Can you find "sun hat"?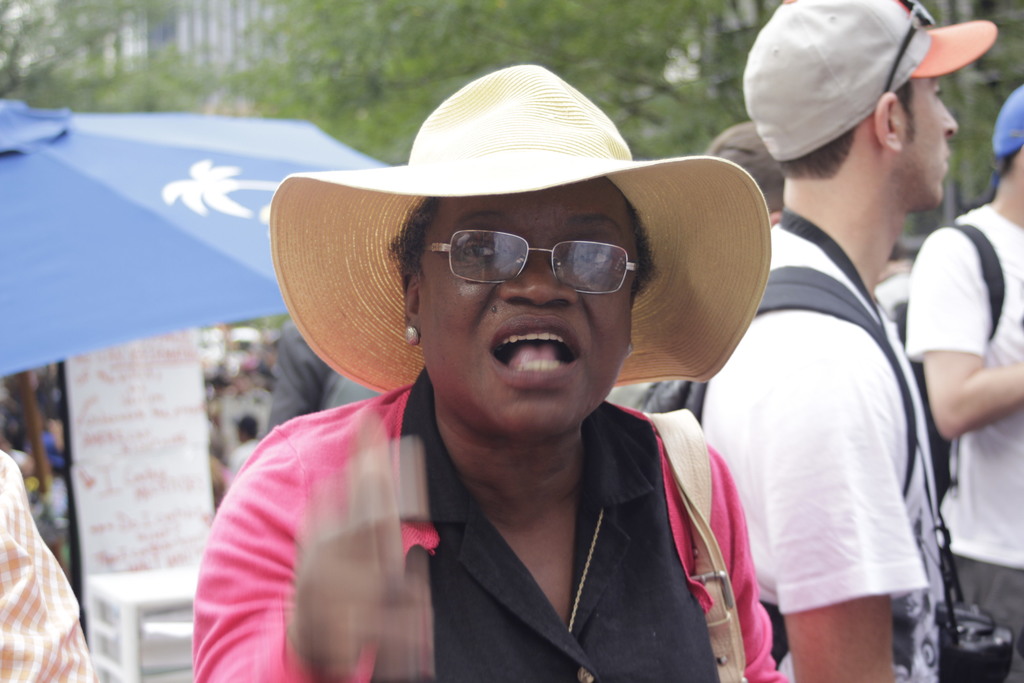
Yes, bounding box: [x1=988, y1=78, x2=1023, y2=160].
